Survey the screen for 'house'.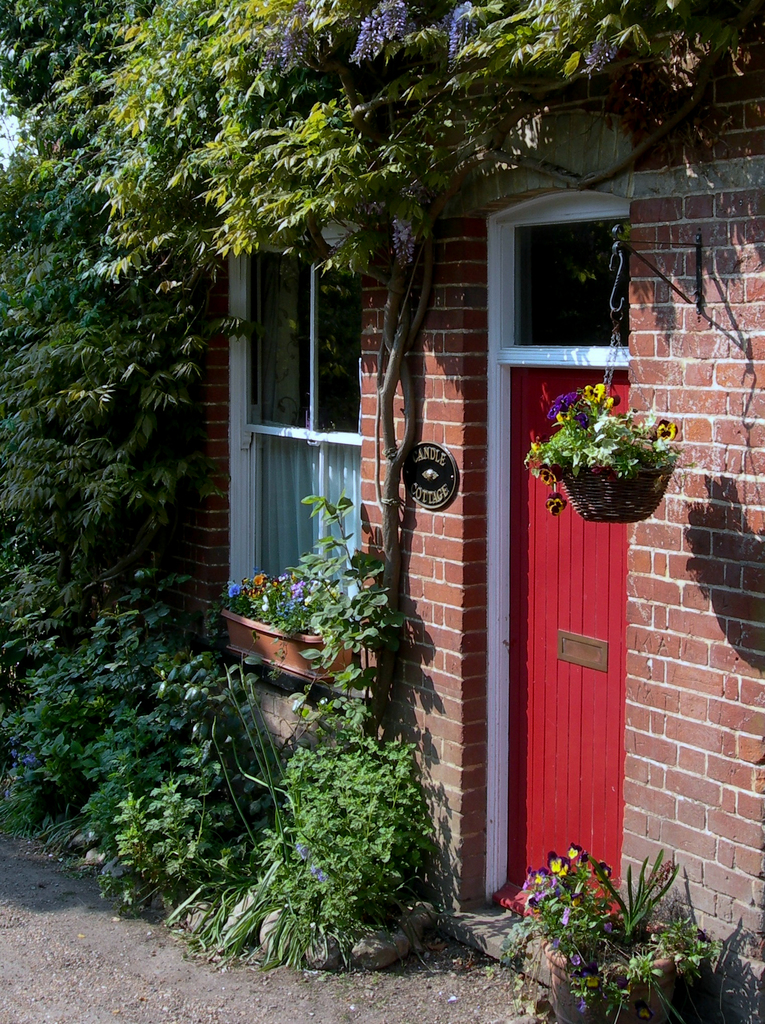
Survey found: {"x1": 97, "y1": 0, "x2": 717, "y2": 1023}.
